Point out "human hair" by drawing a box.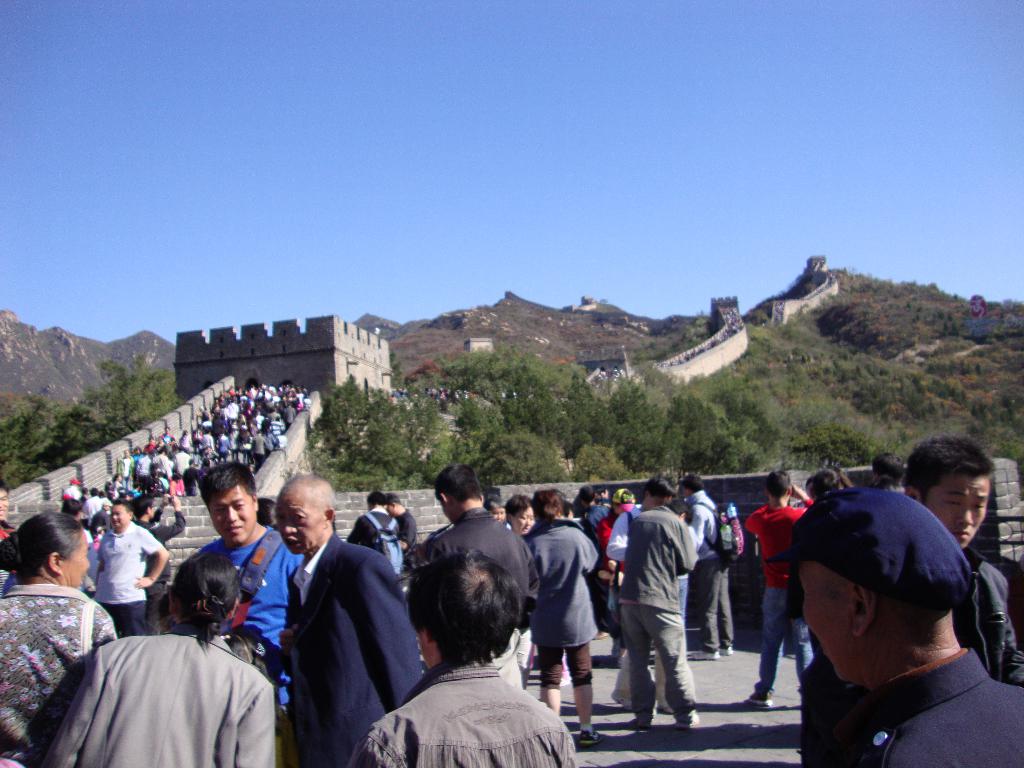
x1=432, y1=464, x2=484, y2=506.
